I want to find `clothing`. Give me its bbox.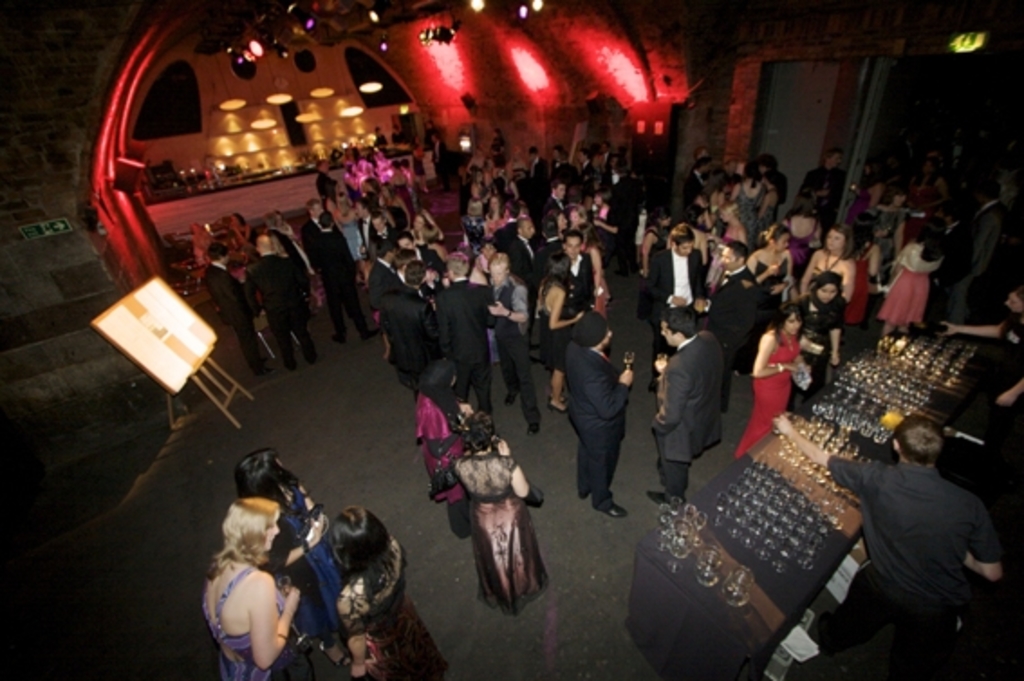
x1=262, y1=475, x2=345, y2=654.
